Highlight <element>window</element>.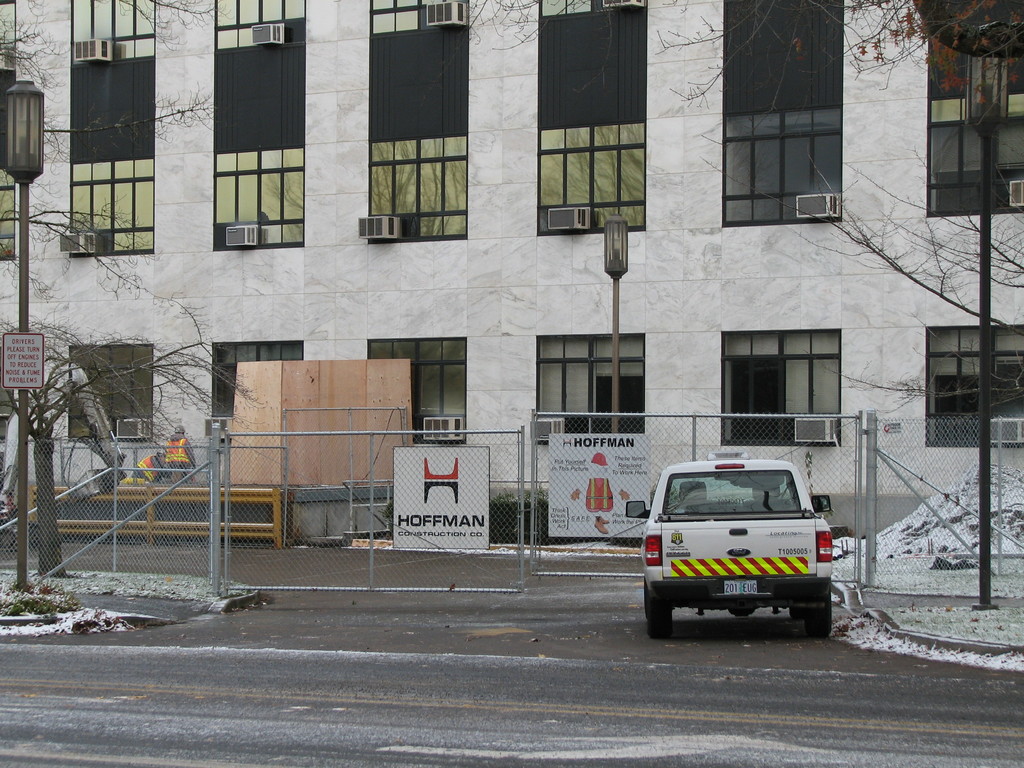
Highlighted region: crop(924, 71, 1023, 225).
